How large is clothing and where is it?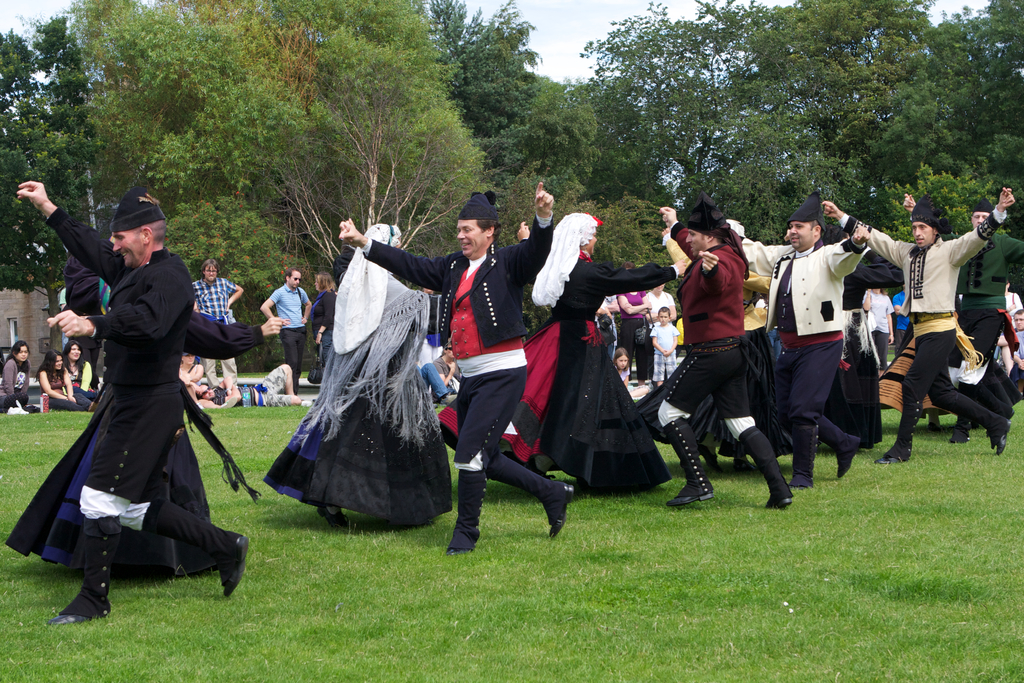
Bounding box: BBox(212, 365, 294, 409).
